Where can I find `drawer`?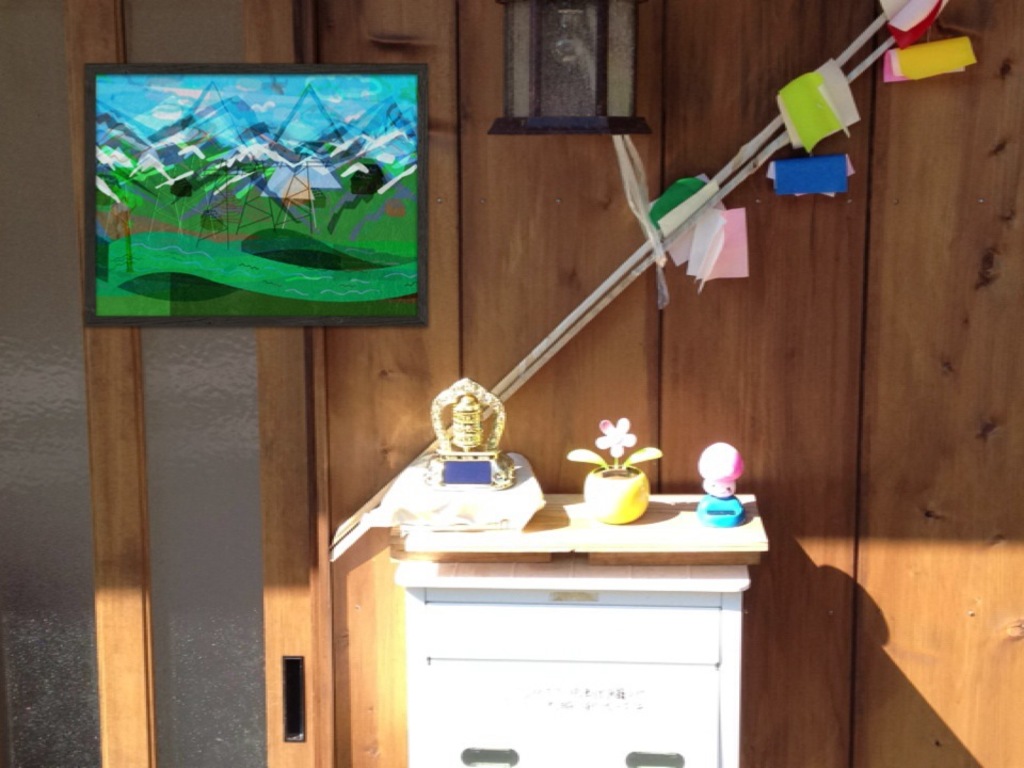
You can find it at {"x1": 431, "y1": 662, "x2": 719, "y2": 766}.
